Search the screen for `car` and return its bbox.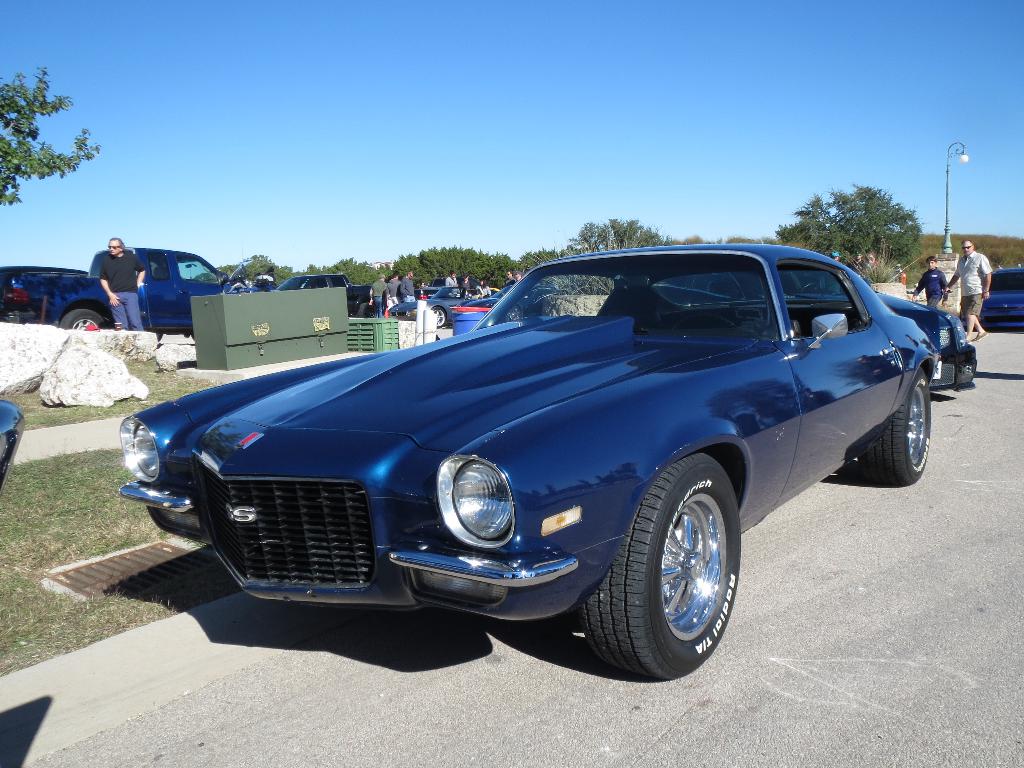
Found: region(118, 256, 945, 673).
